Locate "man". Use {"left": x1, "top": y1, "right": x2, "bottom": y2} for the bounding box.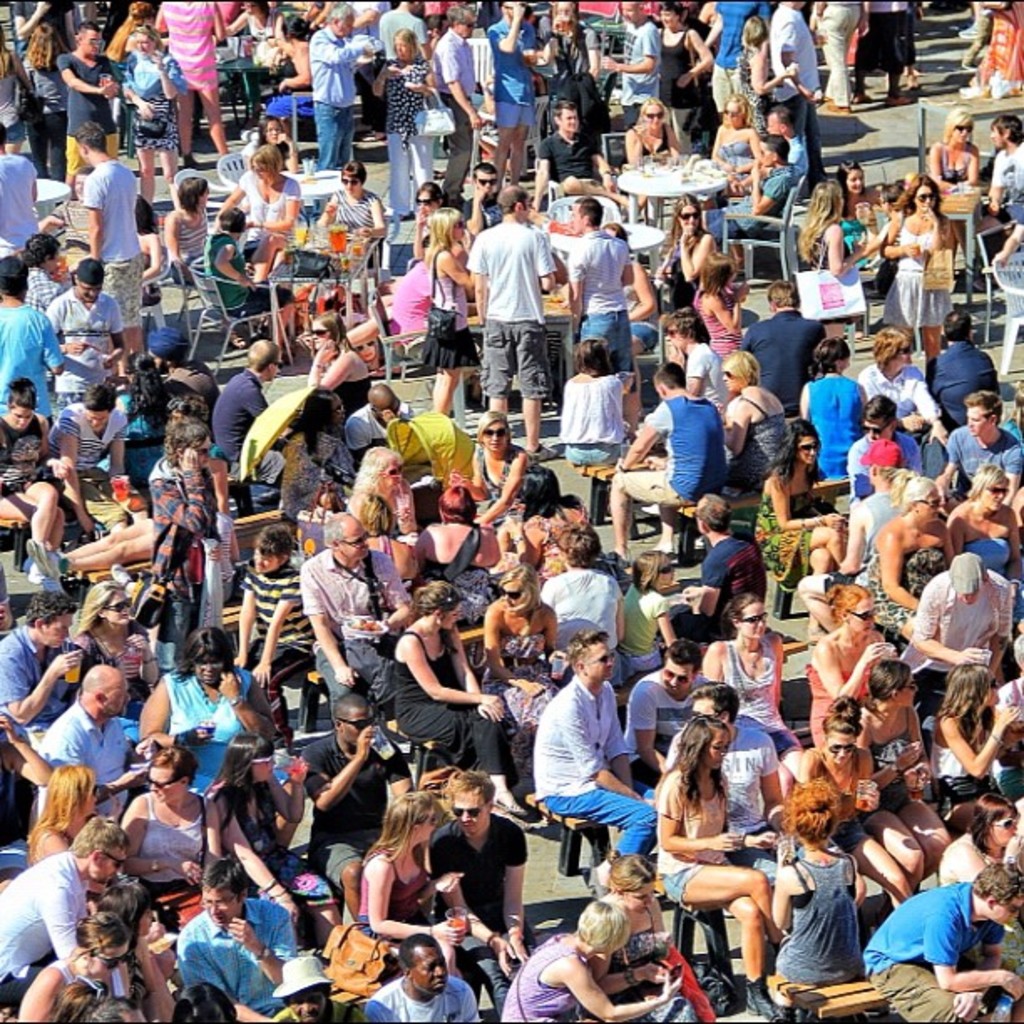
{"left": 683, "top": 487, "right": 780, "bottom": 612}.
